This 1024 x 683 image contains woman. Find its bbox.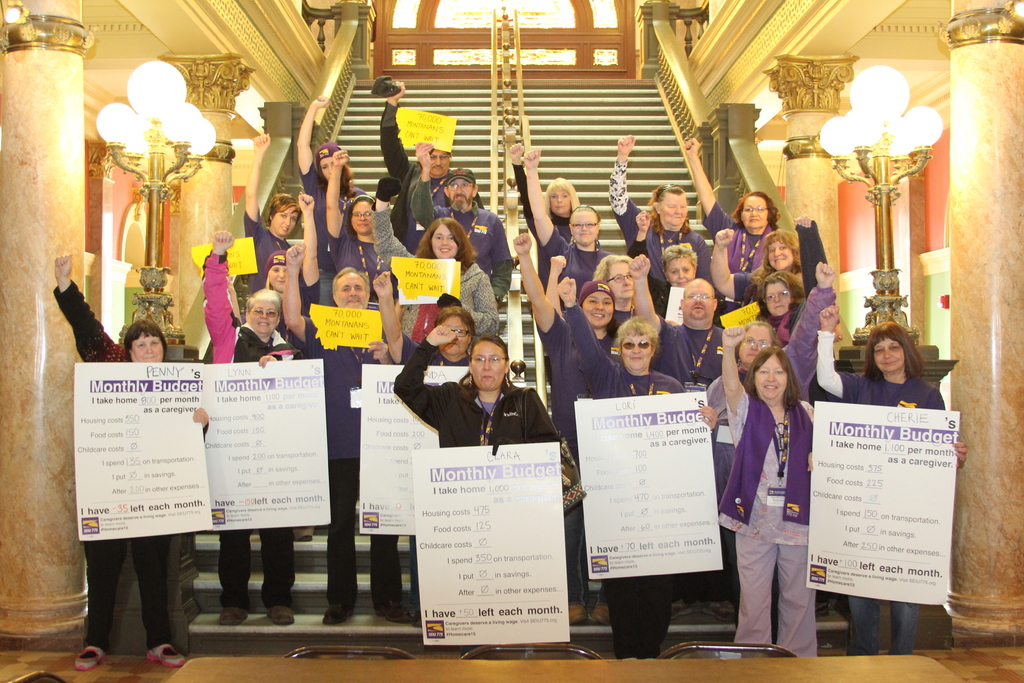
pyautogui.locateOnScreen(382, 325, 559, 440).
